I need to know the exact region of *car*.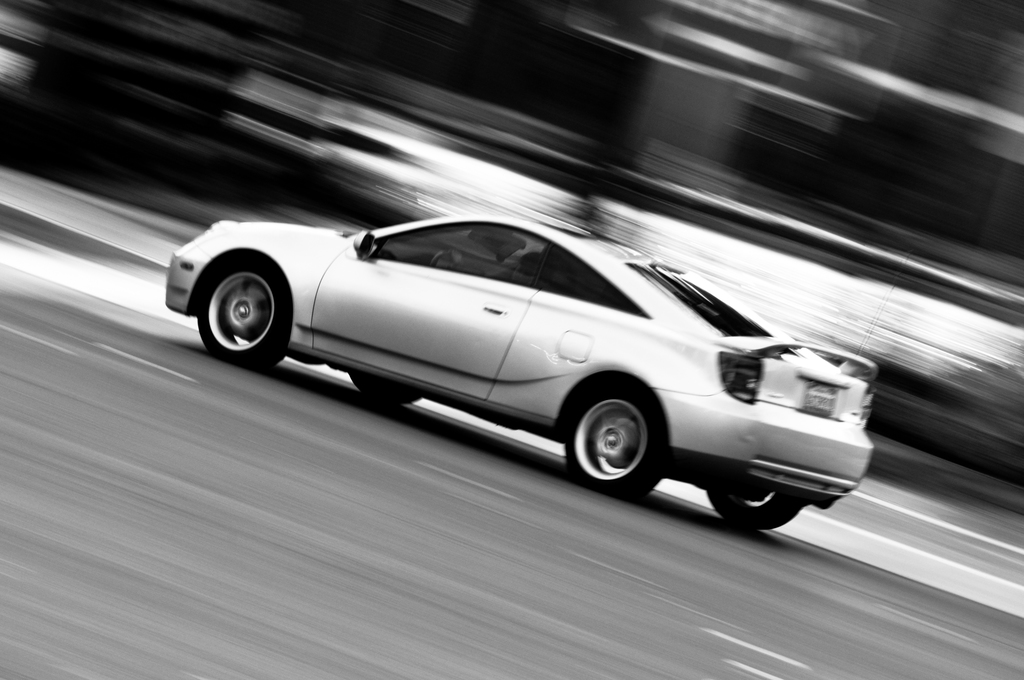
Region: [x1=202, y1=203, x2=842, y2=519].
